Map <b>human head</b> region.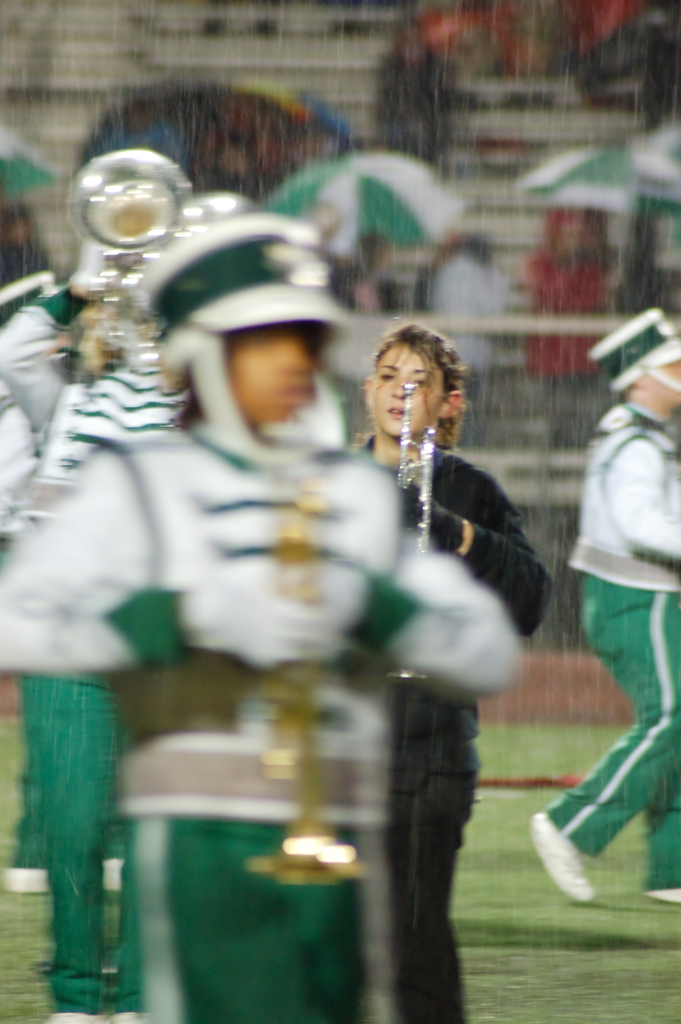
Mapped to [593, 309, 680, 415].
